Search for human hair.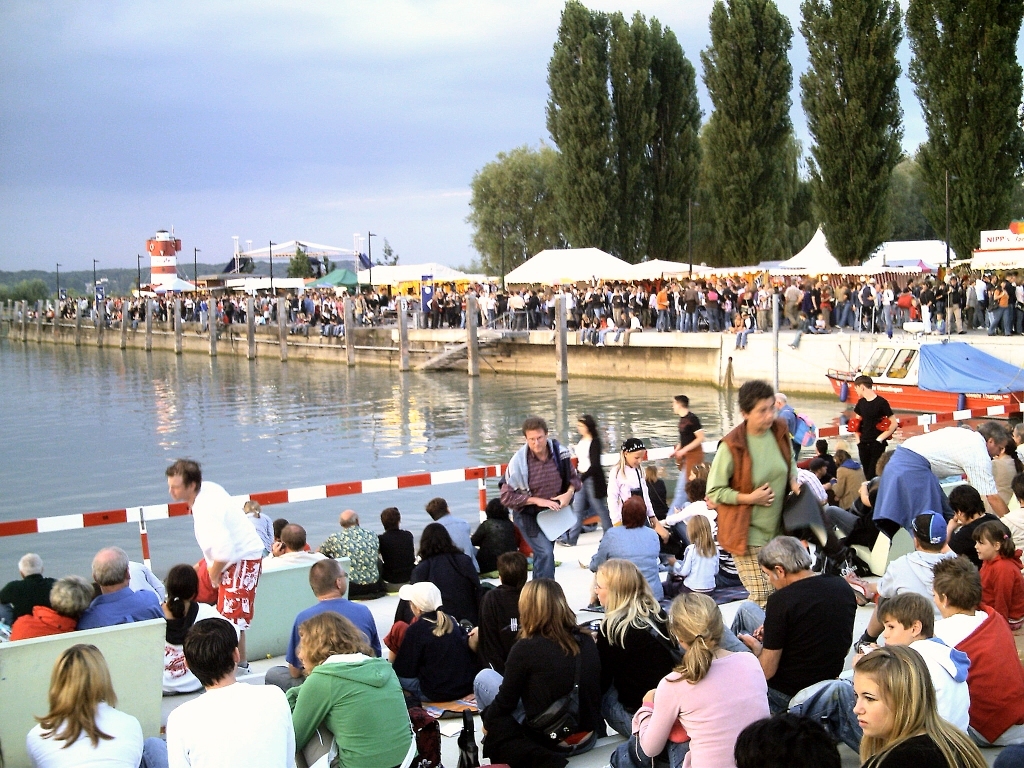
Found at <box>90,546,129,583</box>.
